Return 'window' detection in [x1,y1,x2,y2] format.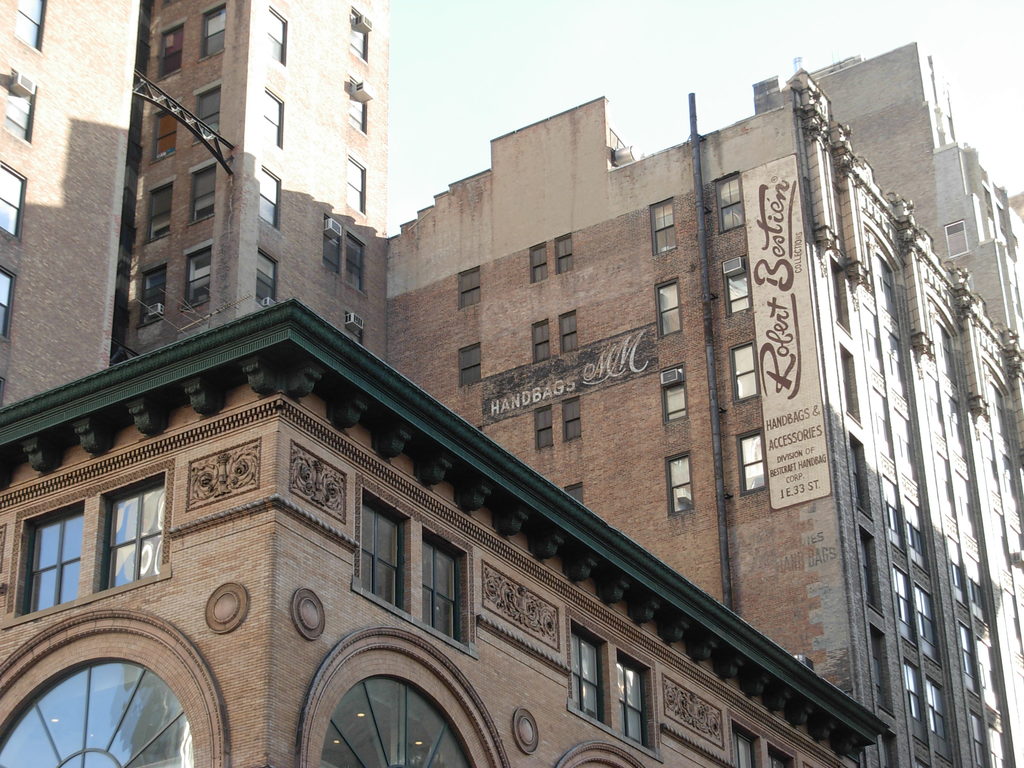
[657,362,694,424].
